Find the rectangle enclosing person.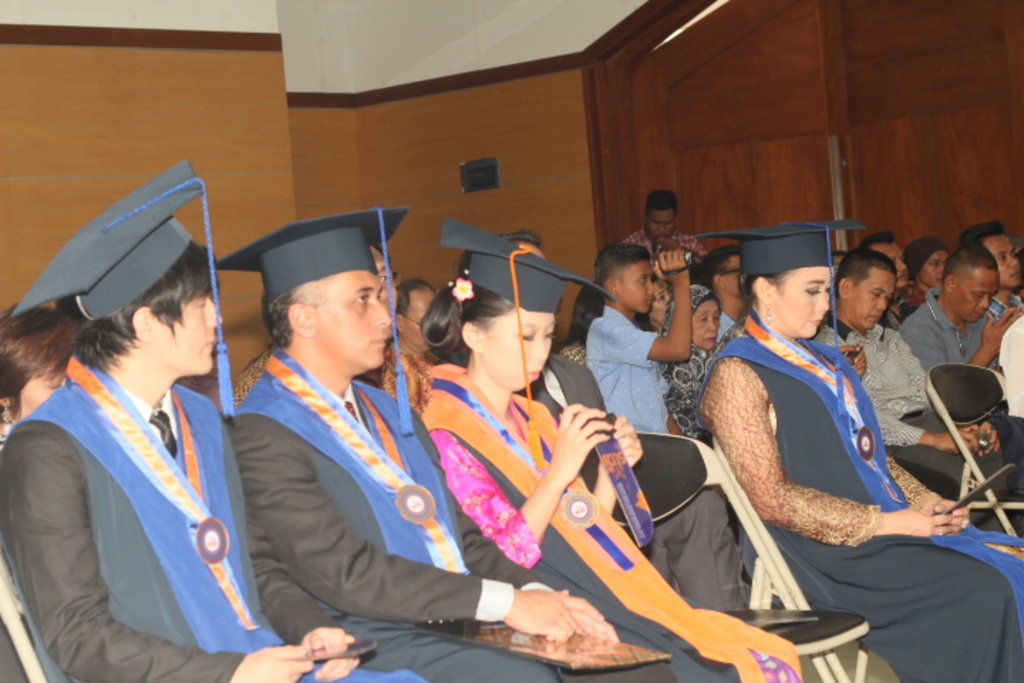
detection(0, 162, 428, 682).
